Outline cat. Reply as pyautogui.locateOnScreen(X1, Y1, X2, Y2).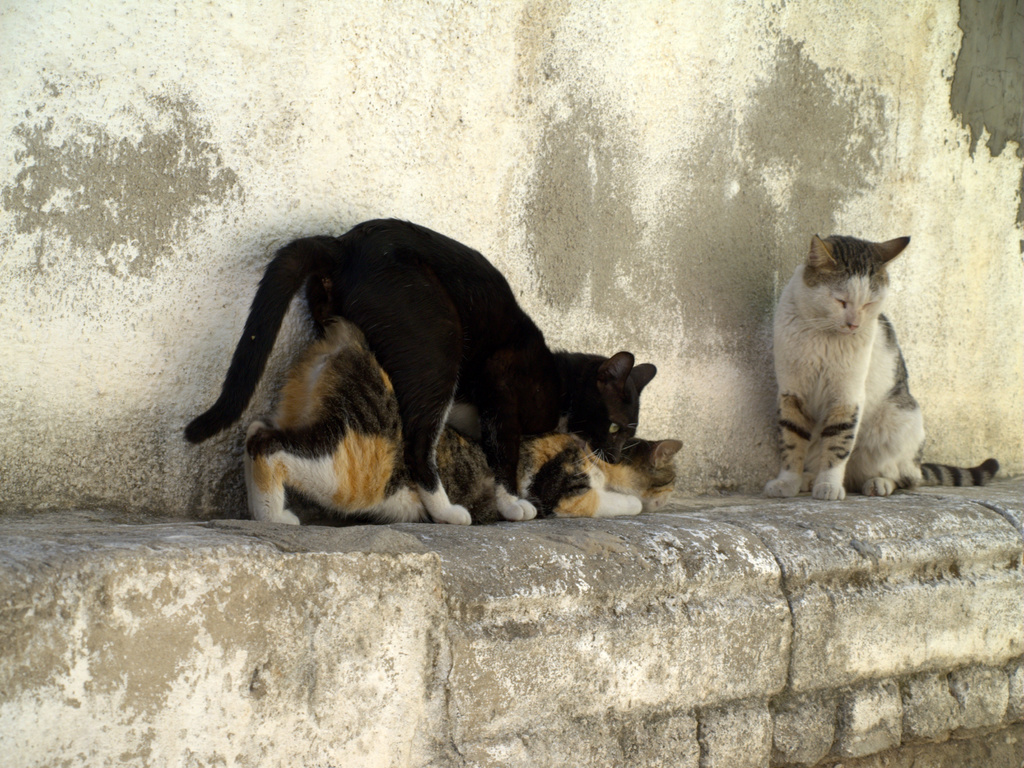
pyautogui.locateOnScreen(242, 323, 684, 528).
